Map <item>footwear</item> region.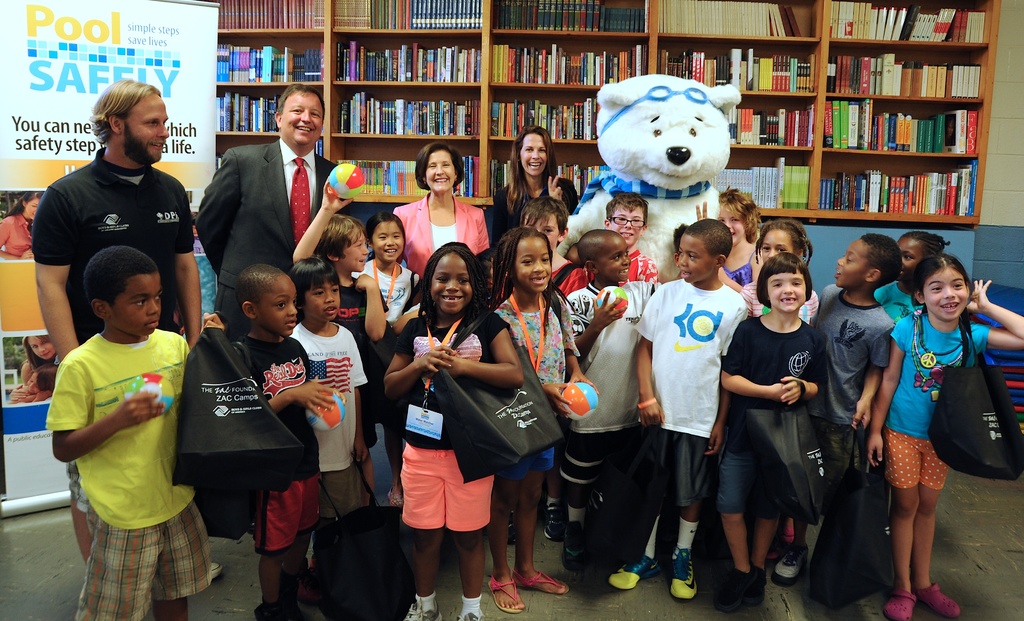
Mapped to (left=516, top=567, right=572, bottom=592).
